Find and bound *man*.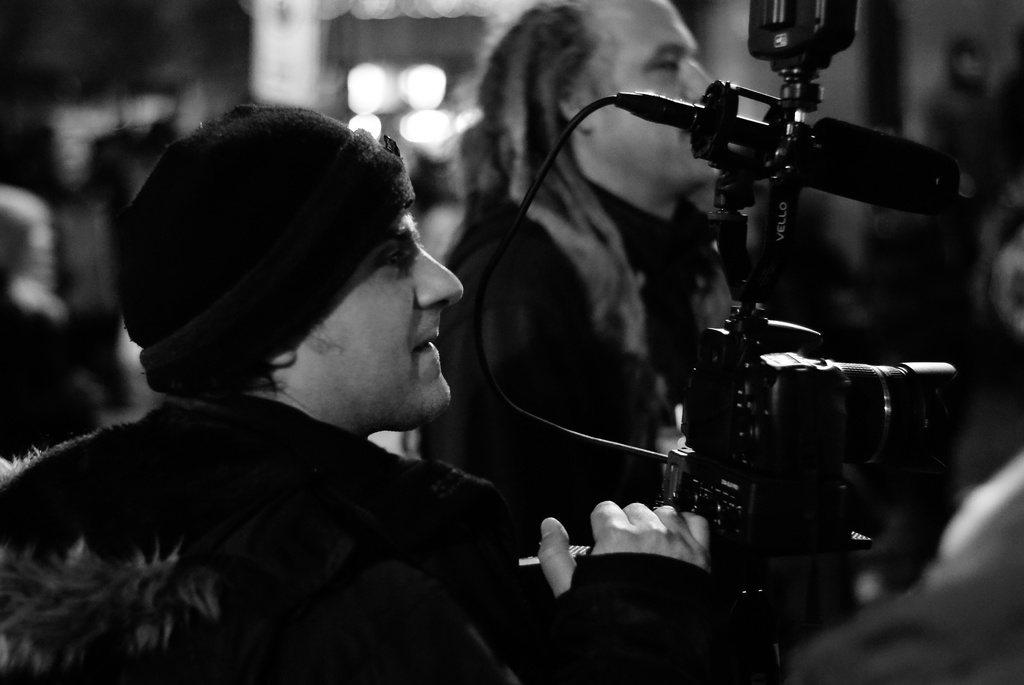
Bound: 401,0,746,516.
